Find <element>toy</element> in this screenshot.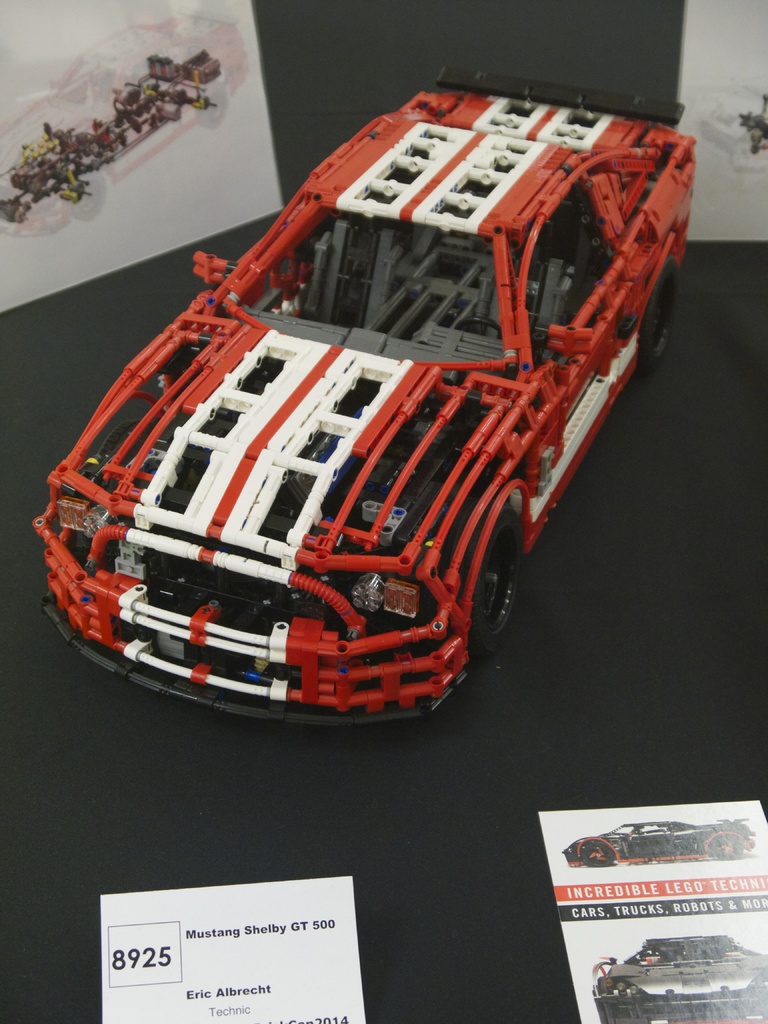
The bounding box for <element>toy</element> is region(559, 810, 748, 881).
